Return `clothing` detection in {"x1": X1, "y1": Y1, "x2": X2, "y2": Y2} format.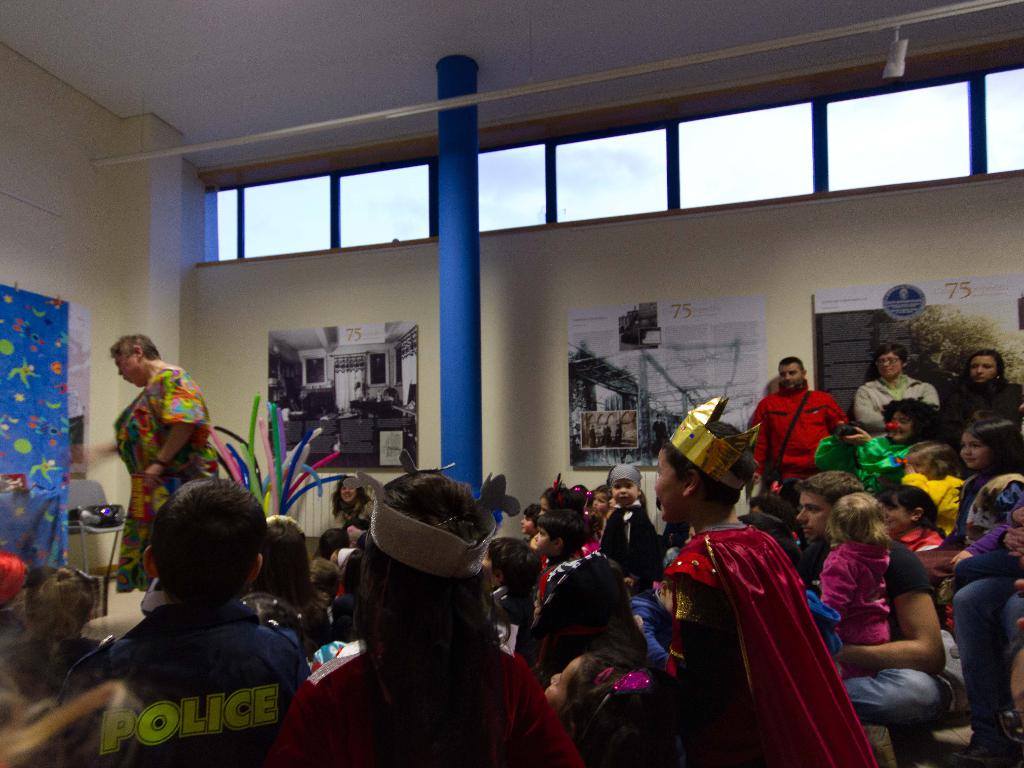
{"x1": 954, "y1": 468, "x2": 1023, "y2": 571}.
